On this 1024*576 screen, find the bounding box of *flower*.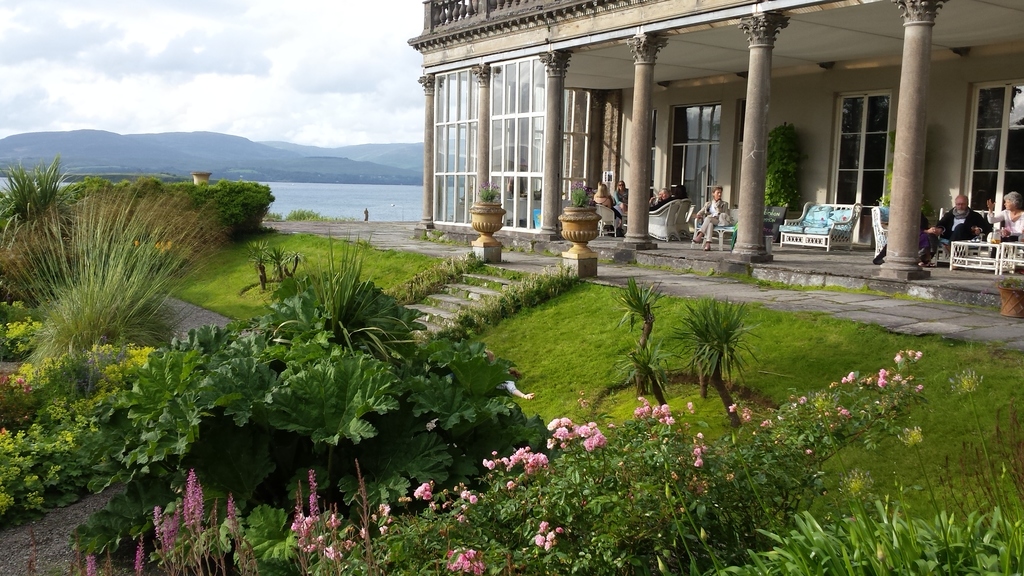
Bounding box: (left=685, top=400, right=696, bottom=413).
